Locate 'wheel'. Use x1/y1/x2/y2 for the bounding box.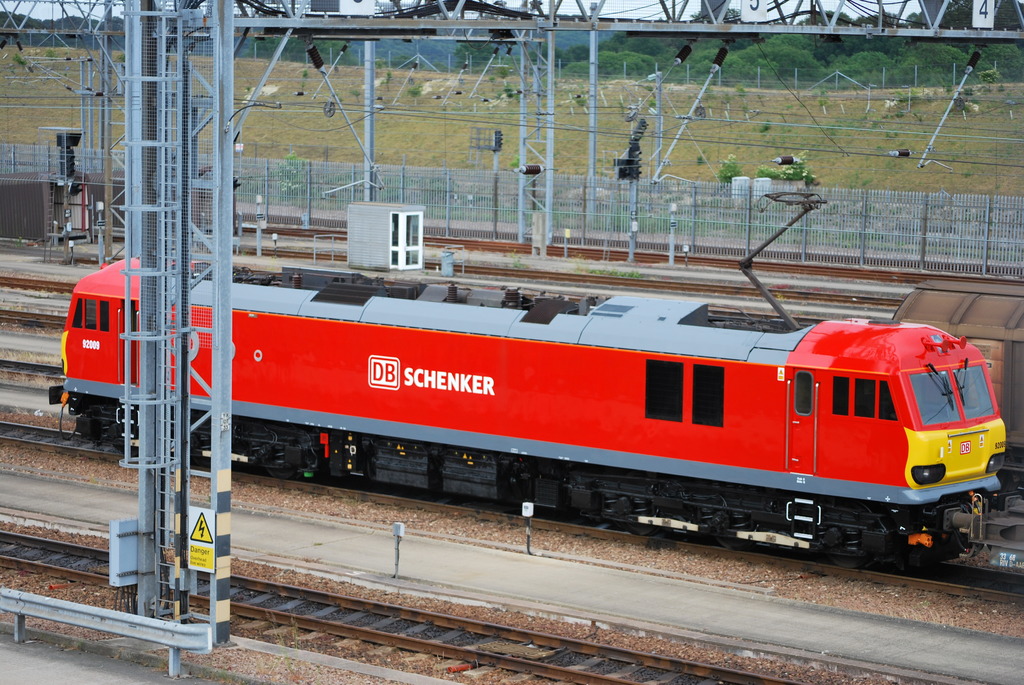
260/434/305/478.
